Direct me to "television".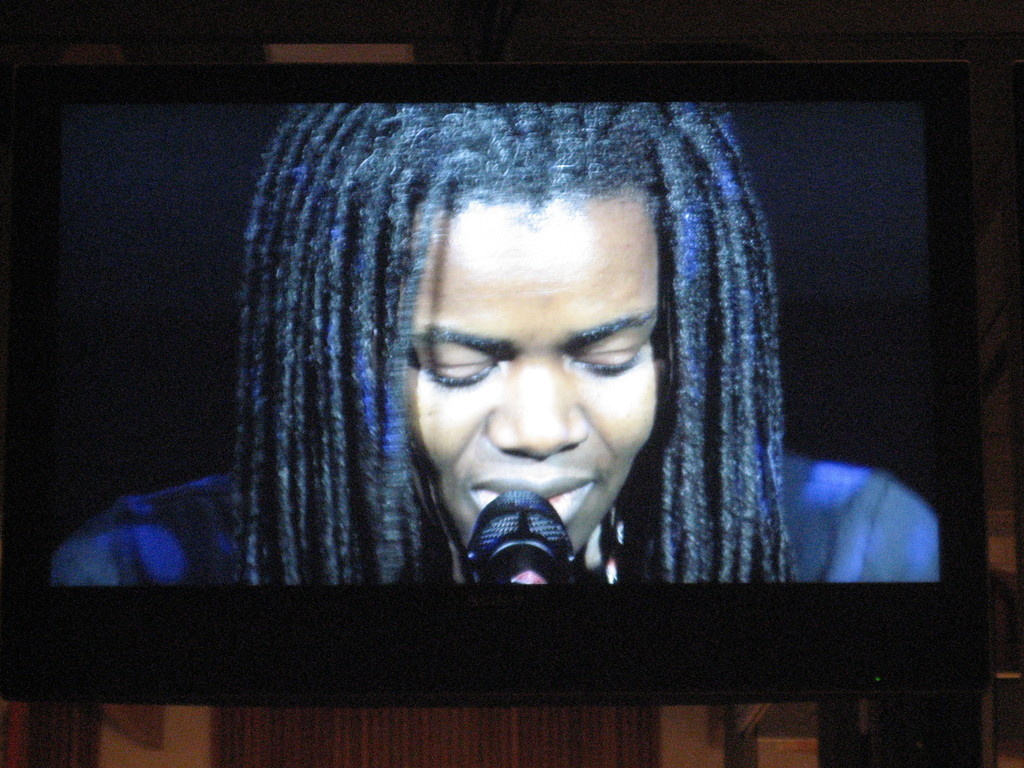
Direction: 0 53 990 692.
